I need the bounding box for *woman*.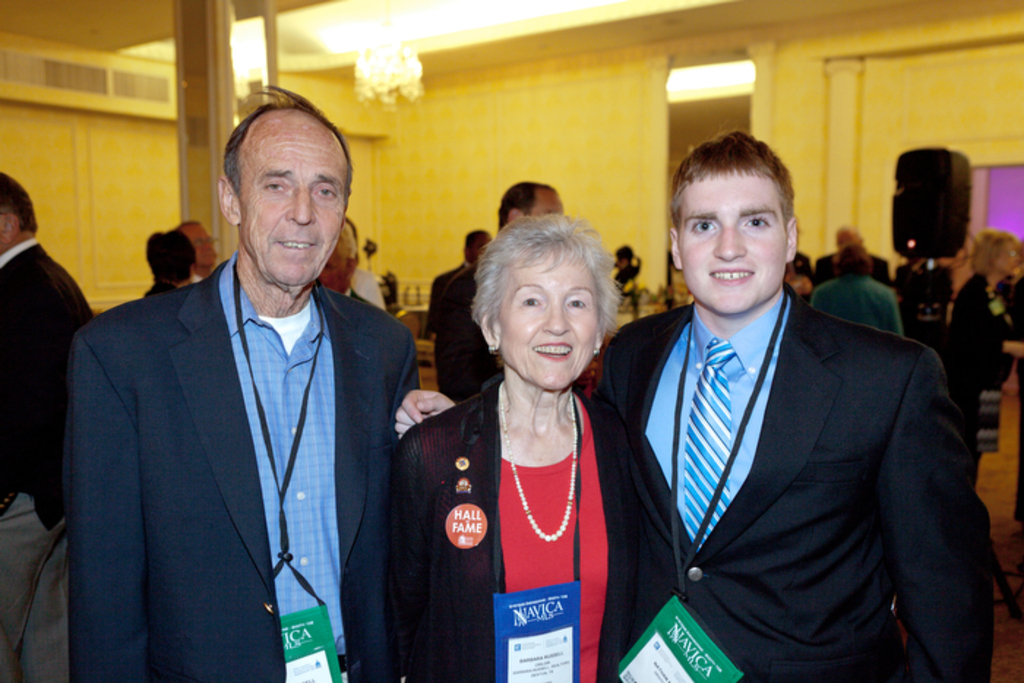
Here it is: crop(404, 196, 652, 668).
